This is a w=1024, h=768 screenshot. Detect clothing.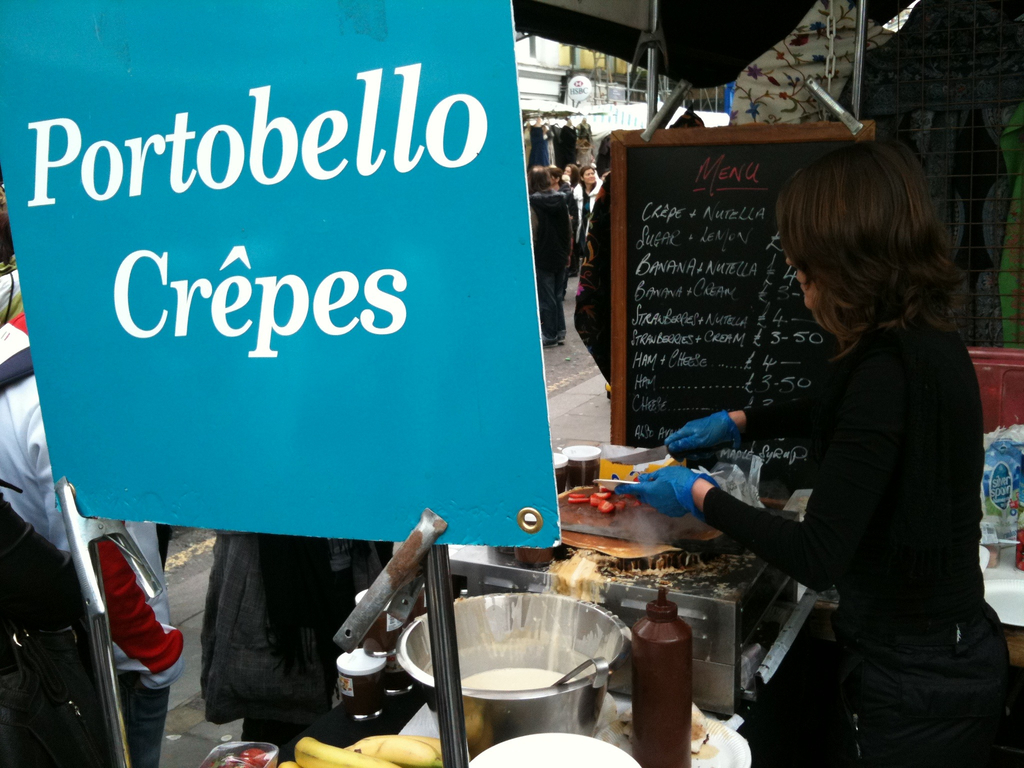
left=196, top=532, right=402, bottom=744.
